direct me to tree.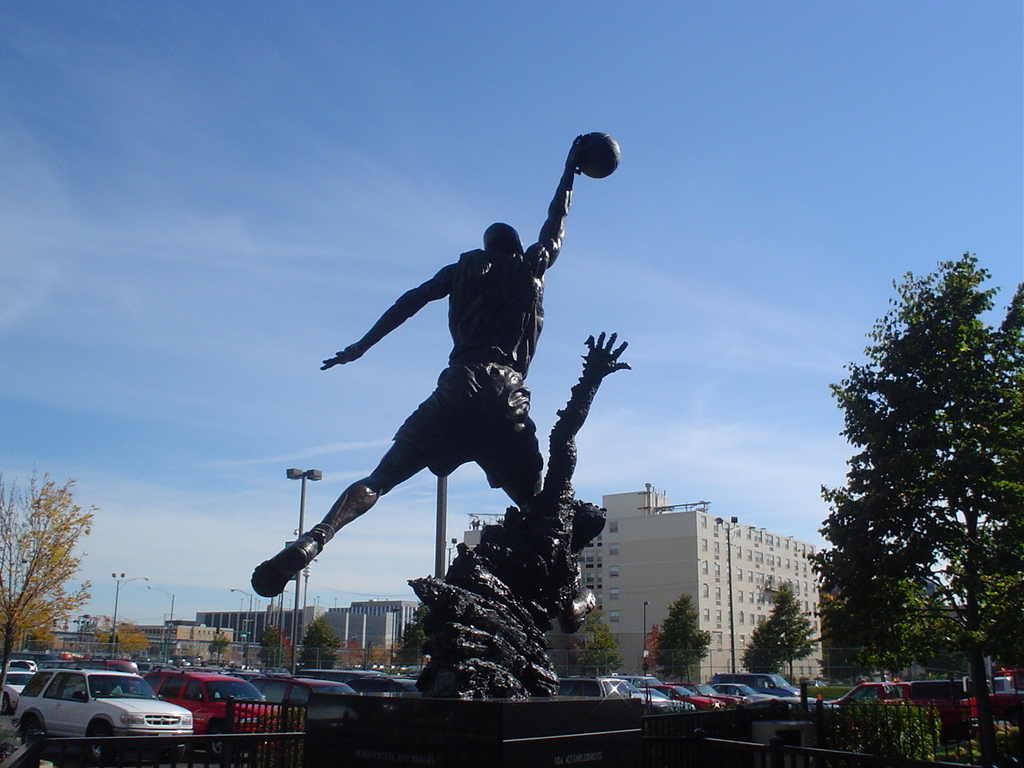
Direction: (767, 582, 817, 682).
